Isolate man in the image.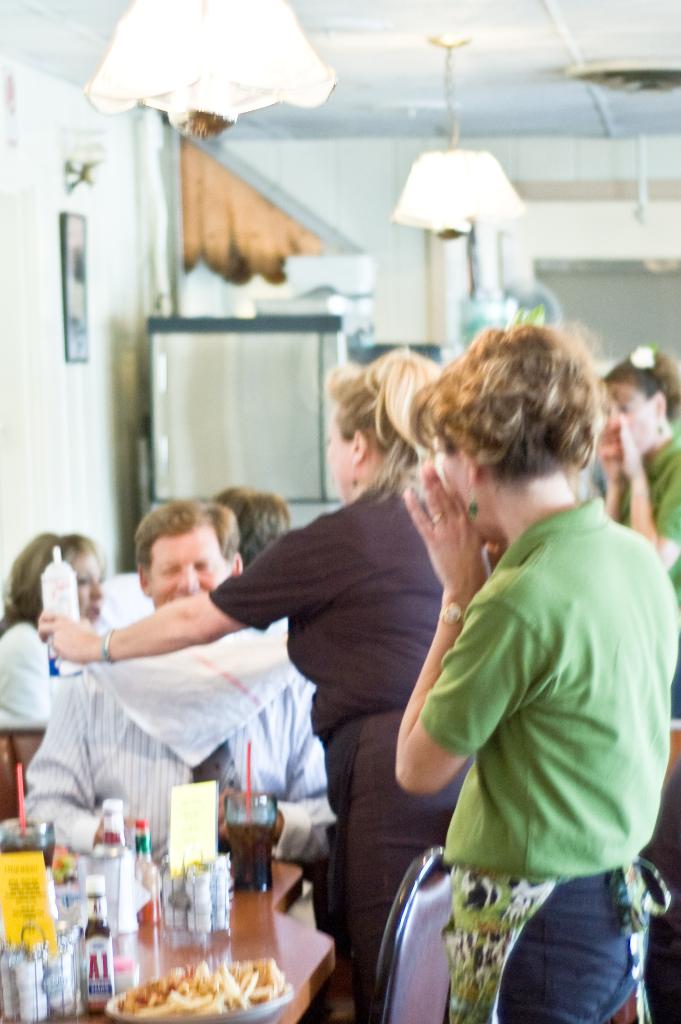
Isolated region: region(43, 481, 339, 865).
